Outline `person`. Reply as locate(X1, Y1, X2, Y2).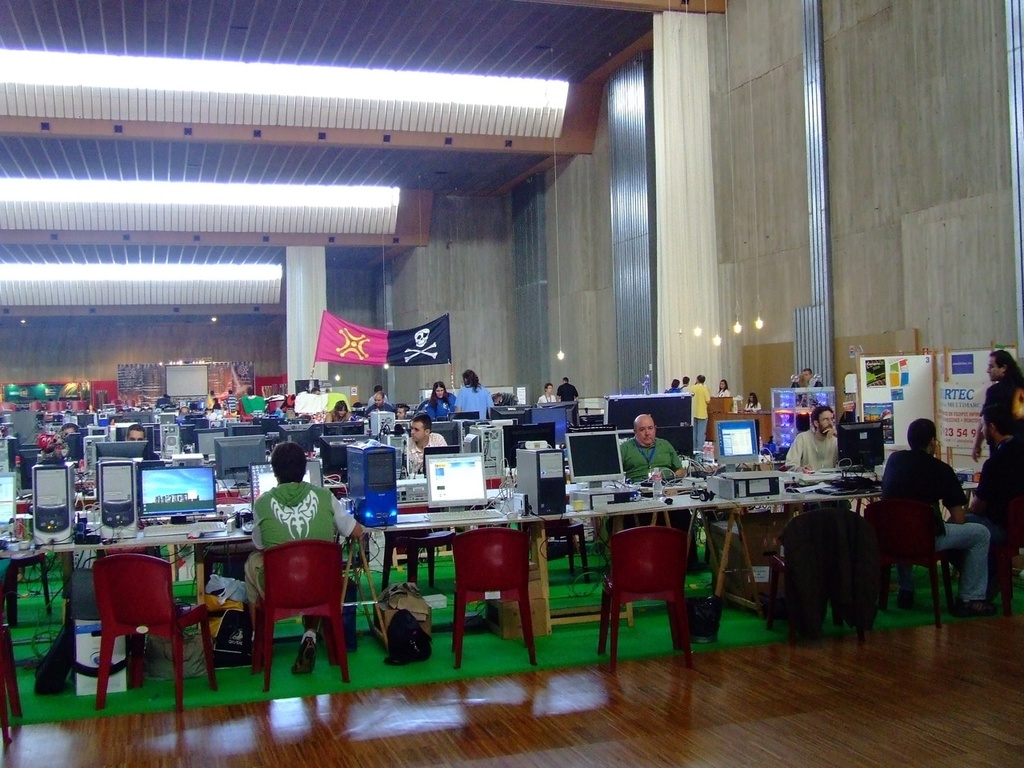
locate(366, 388, 382, 412).
